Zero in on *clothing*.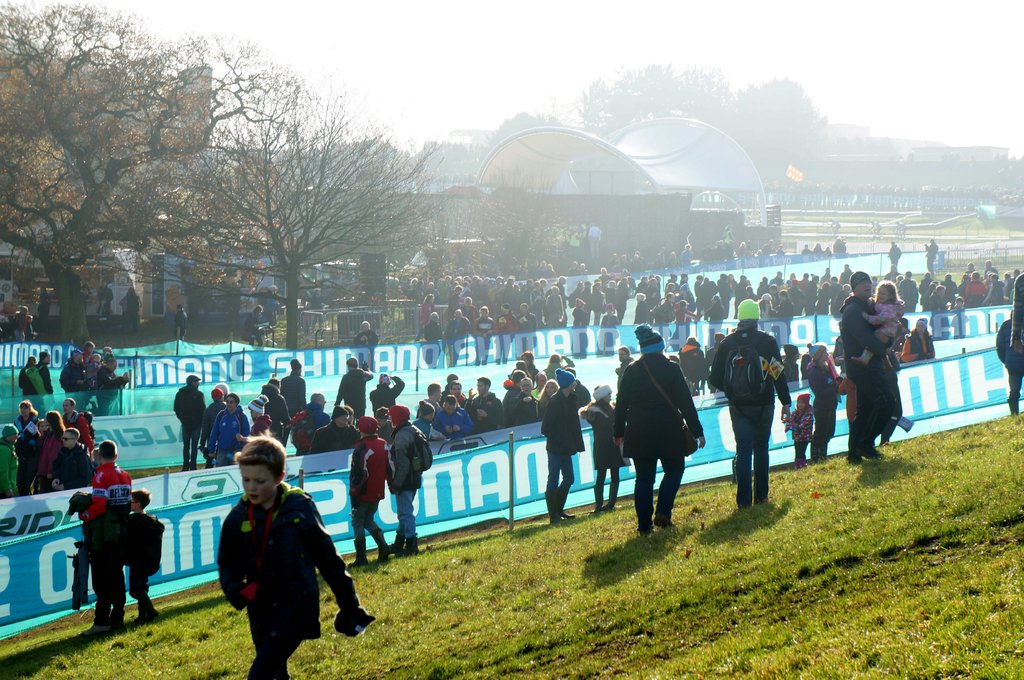
Zeroed in: rect(377, 401, 433, 558).
